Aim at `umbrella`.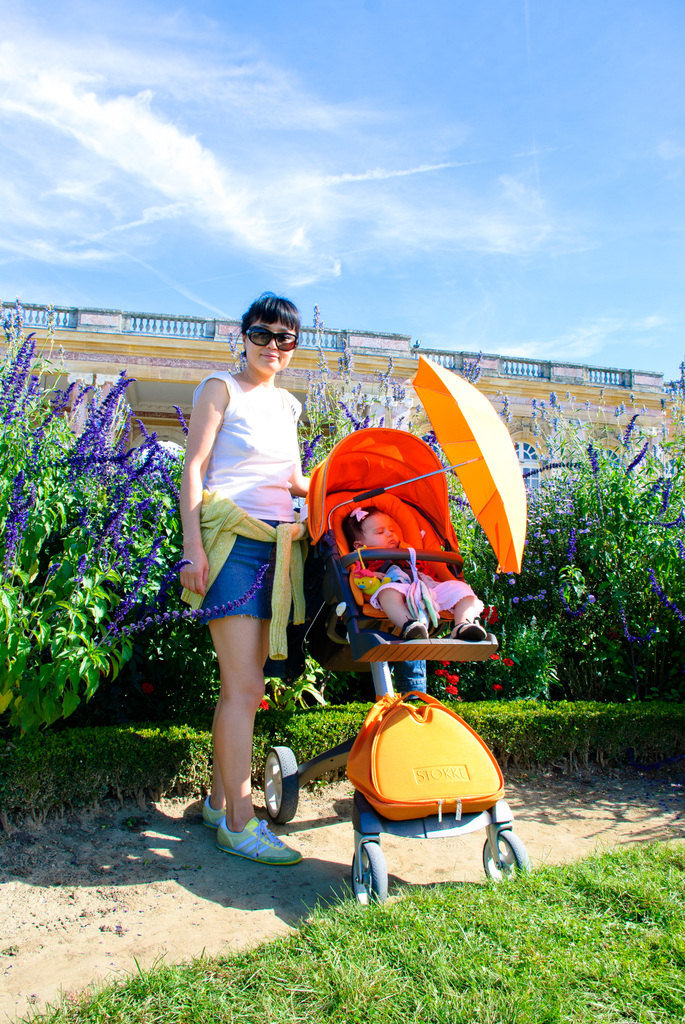
Aimed at (x1=418, y1=363, x2=536, y2=592).
